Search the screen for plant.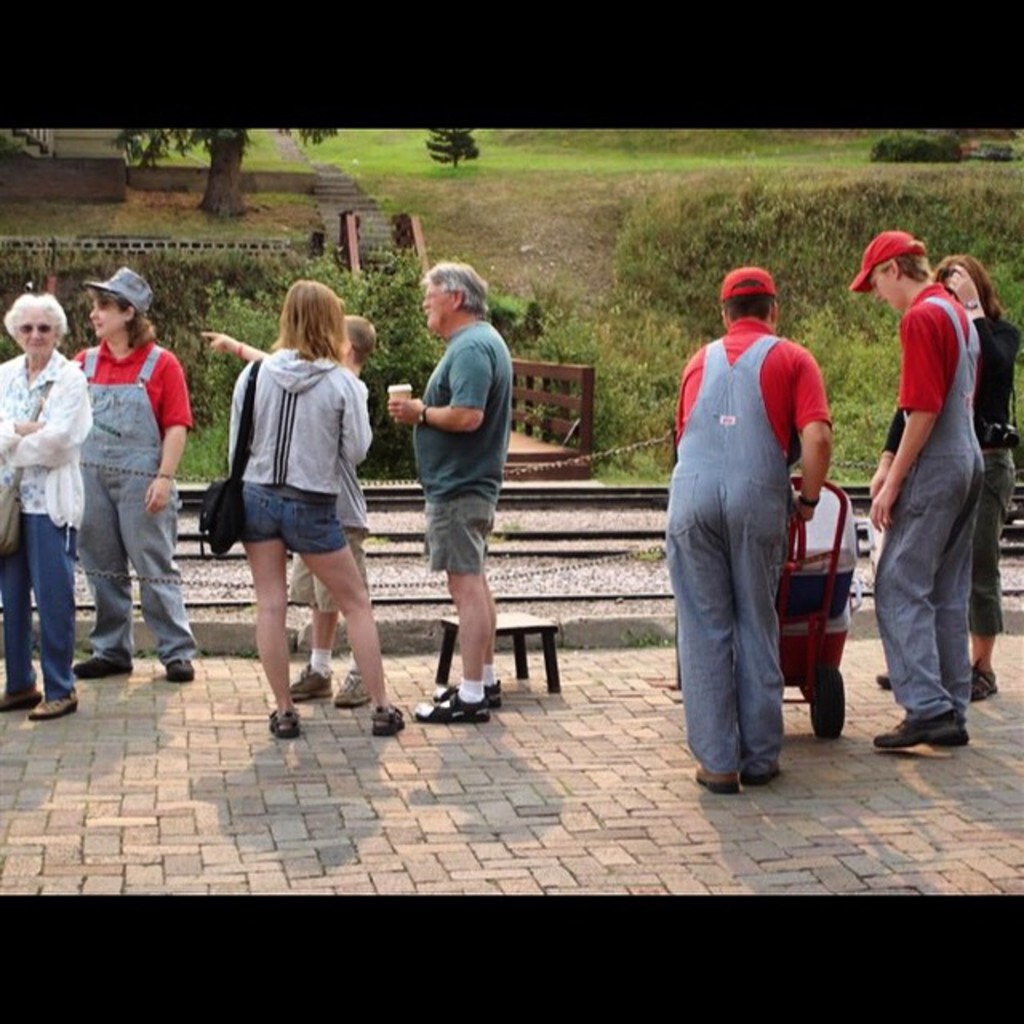
Found at box(976, 136, 1008, 160).
